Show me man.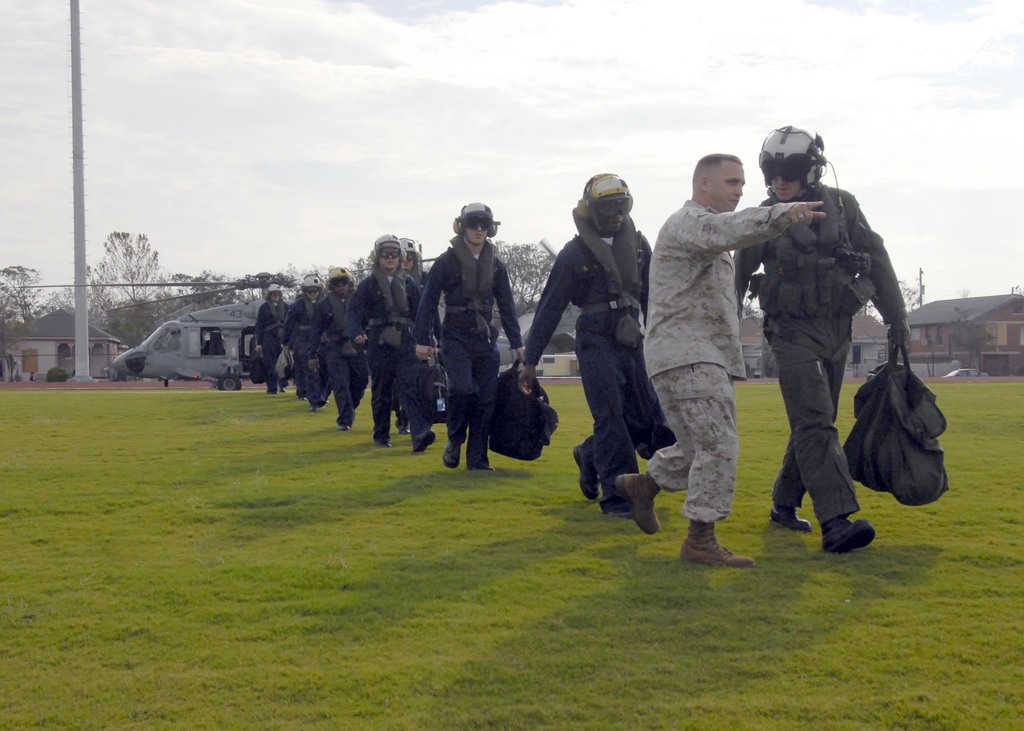
man is here: [731,124,910,554].
